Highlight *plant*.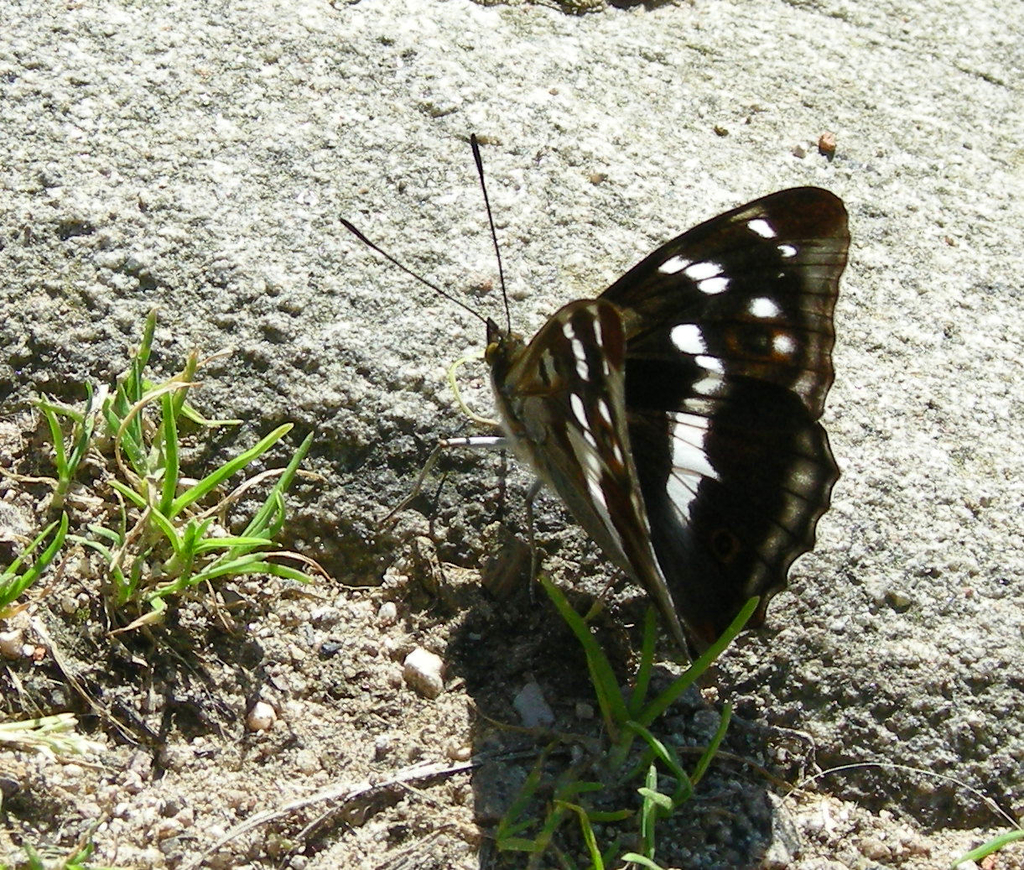
Highlighted region: select_region(949, 828, 1023, 869).
